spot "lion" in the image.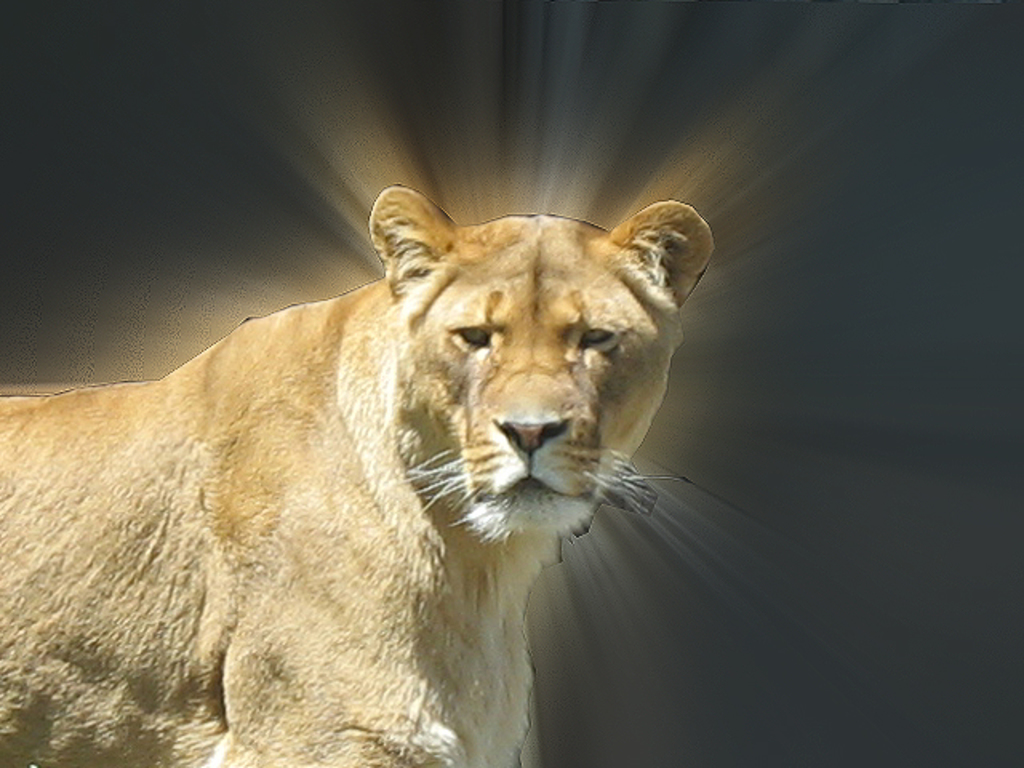
"lion" found at left=0, top=181, right=717, bottom=766.
